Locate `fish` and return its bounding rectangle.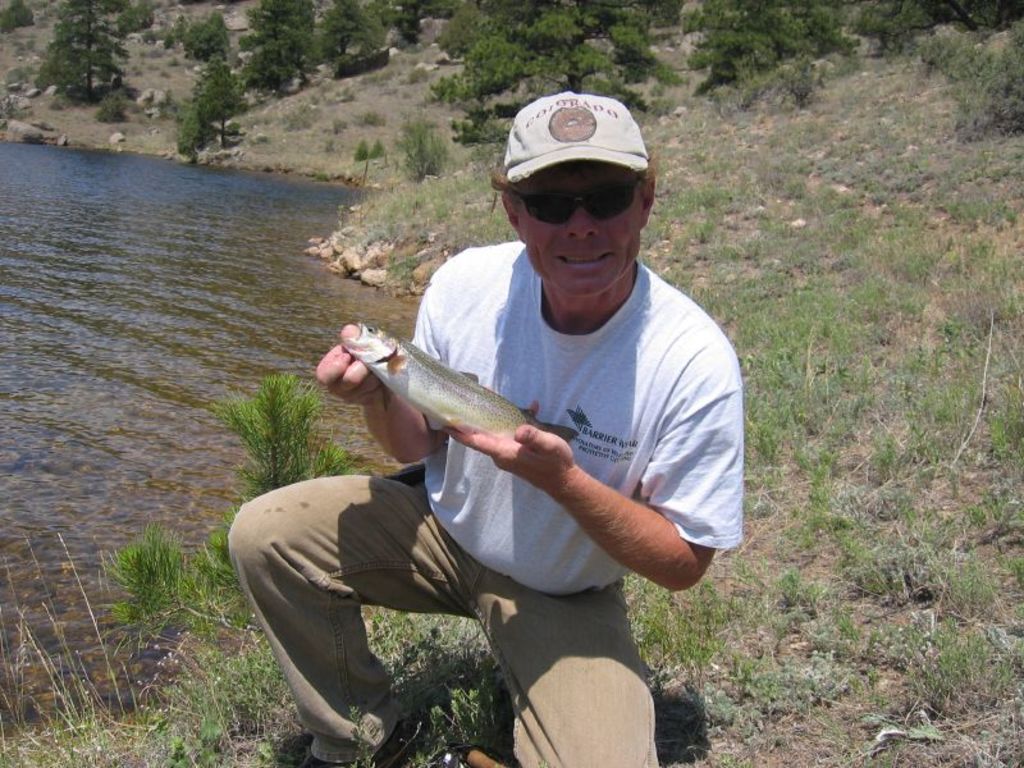
x1=317, y1=320, x2=593, y2=479.
